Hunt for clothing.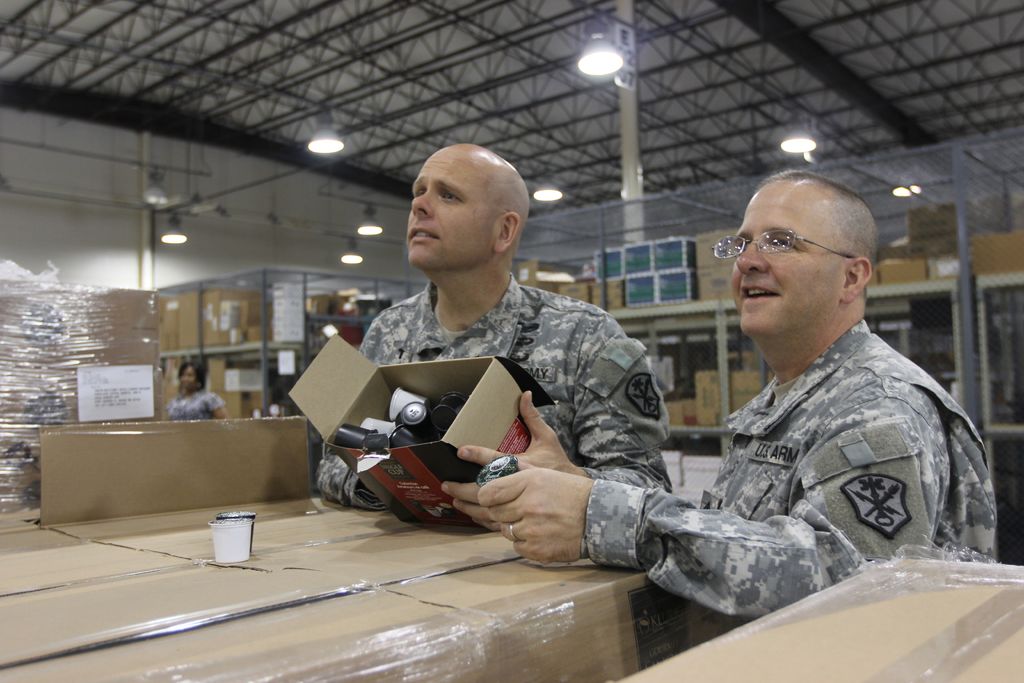
Hunted down at BBox(170, 399, 231, 420).
